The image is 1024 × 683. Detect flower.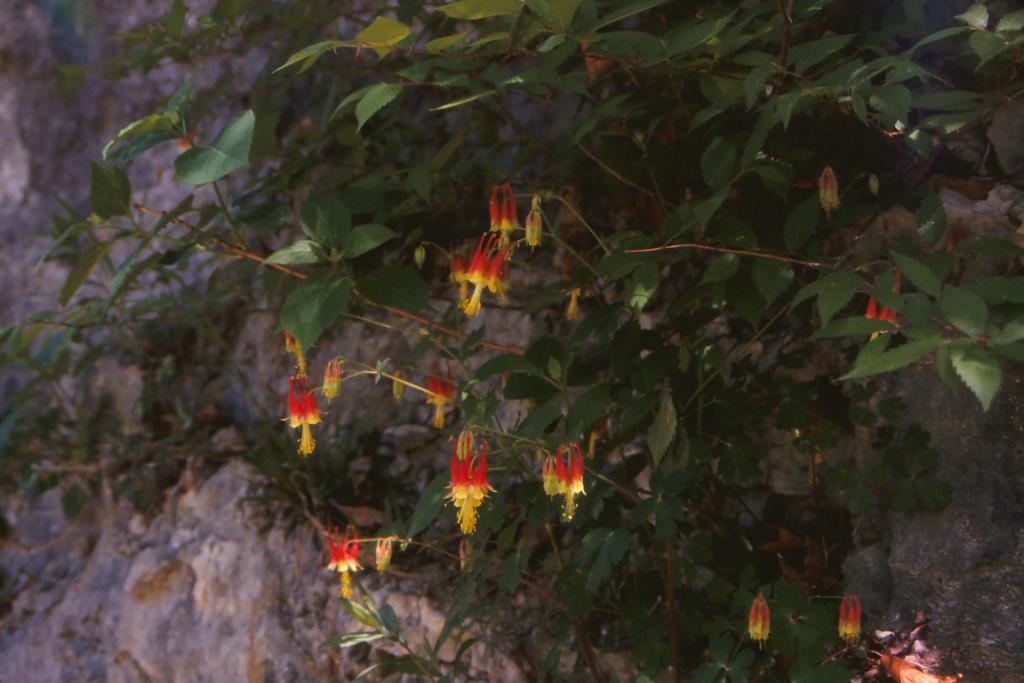
Detection: [372,537,399,575].
